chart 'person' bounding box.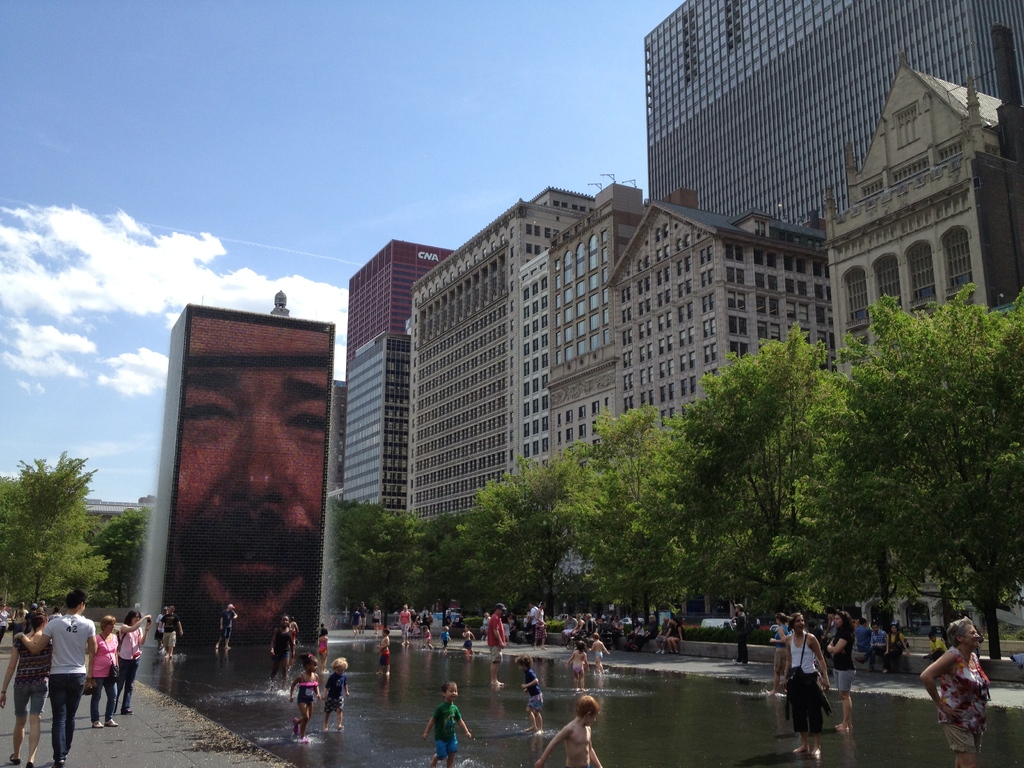
Charted: detection(589, 634, 612, 682).
